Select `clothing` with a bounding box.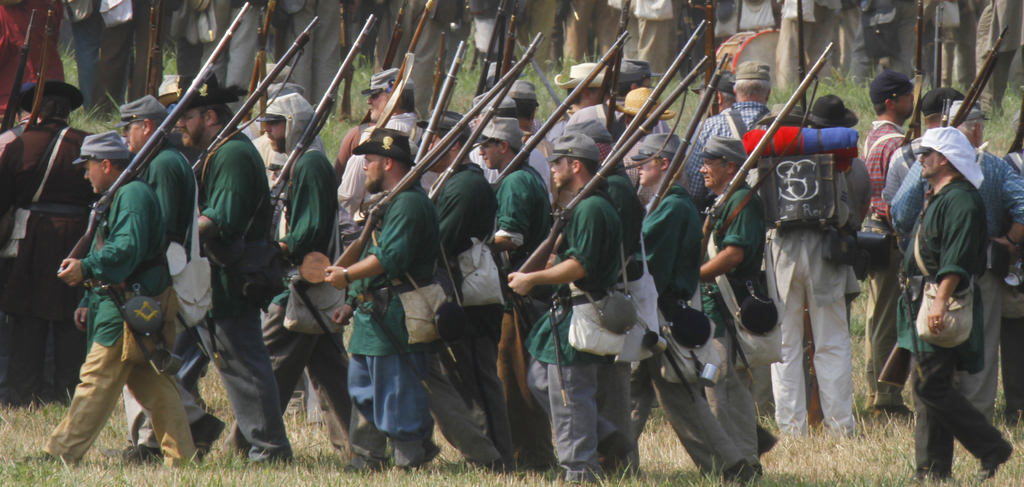
893/117/1007/470.
